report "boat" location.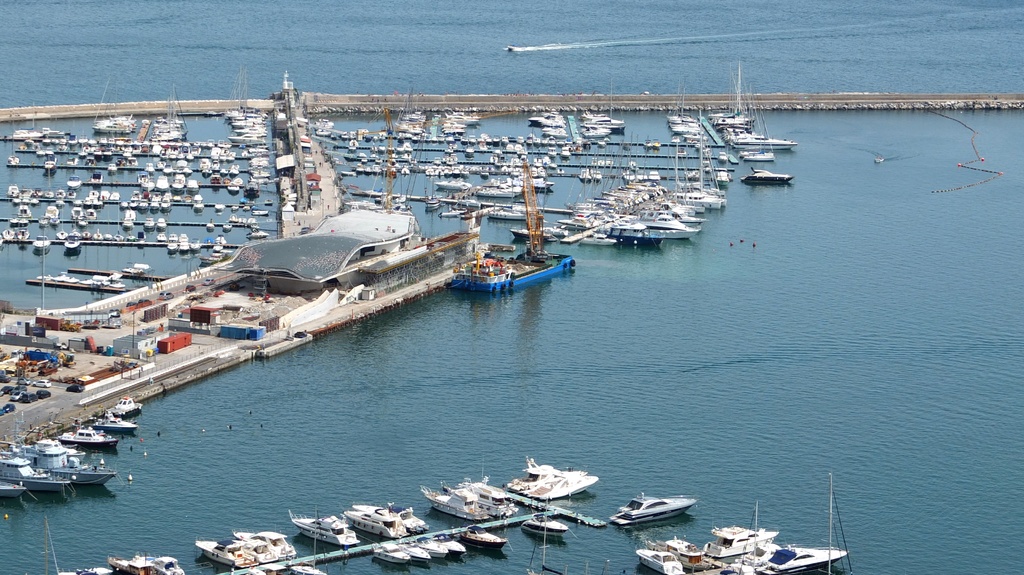
Report: bbox(317, 130, 326, 134).
